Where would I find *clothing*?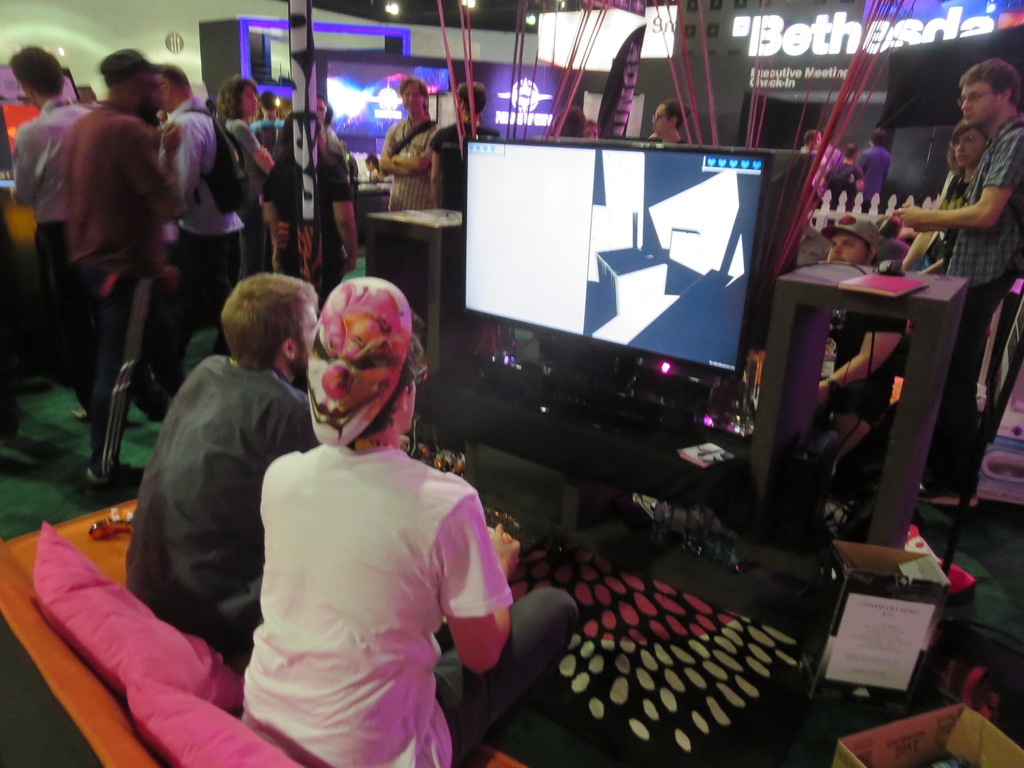
At (131, 357, 324, 676).
